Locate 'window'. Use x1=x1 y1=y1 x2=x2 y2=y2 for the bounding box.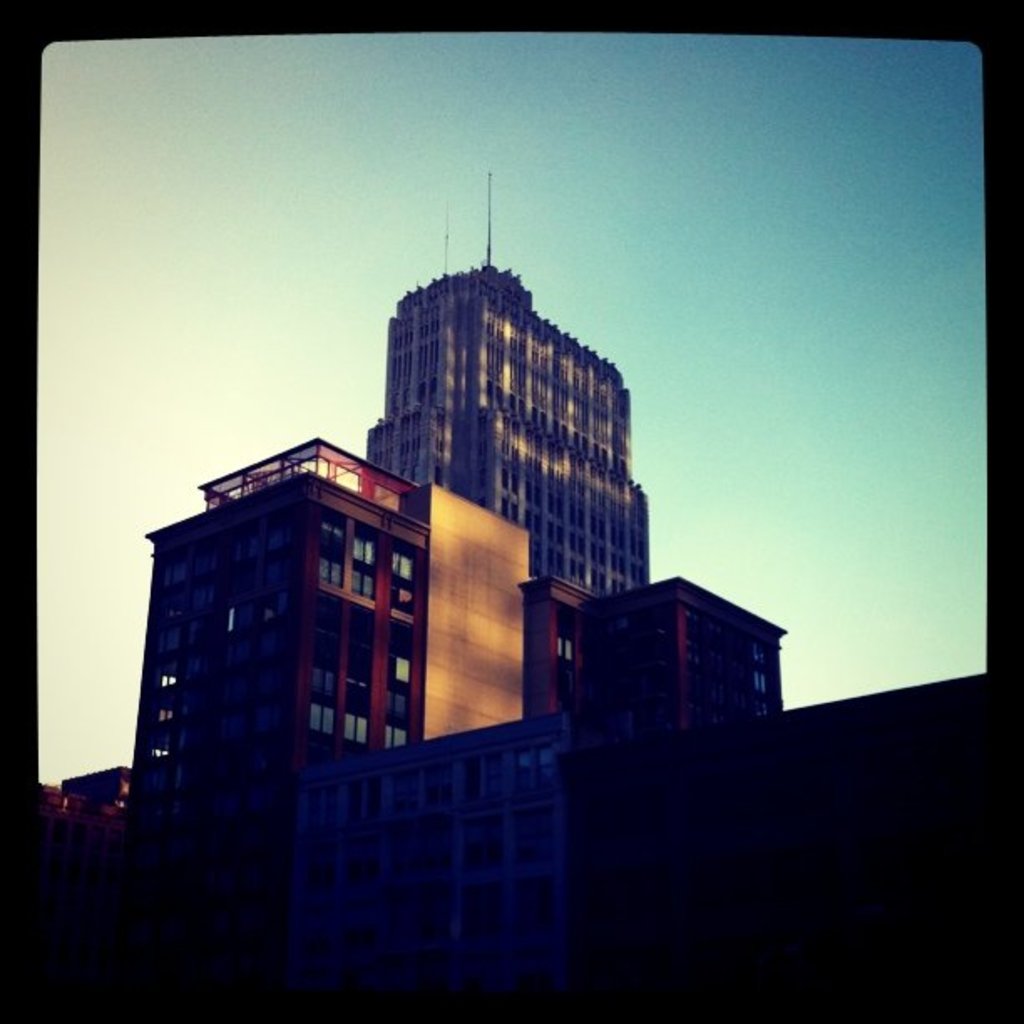
x1=519 y1=750 x2=552 y2=793.
